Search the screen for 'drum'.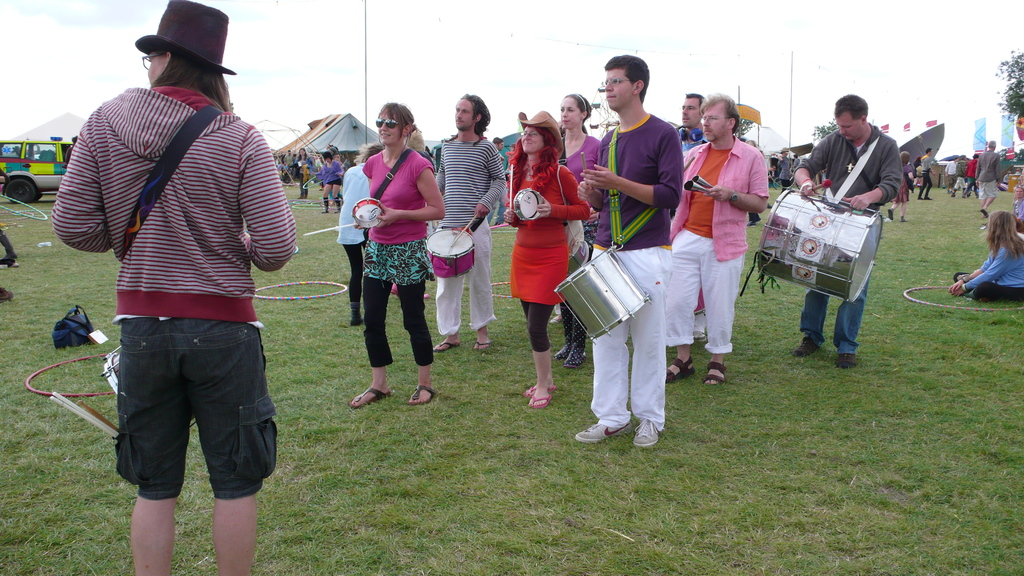
Found at bbox=(513, 186, 543, 222).
